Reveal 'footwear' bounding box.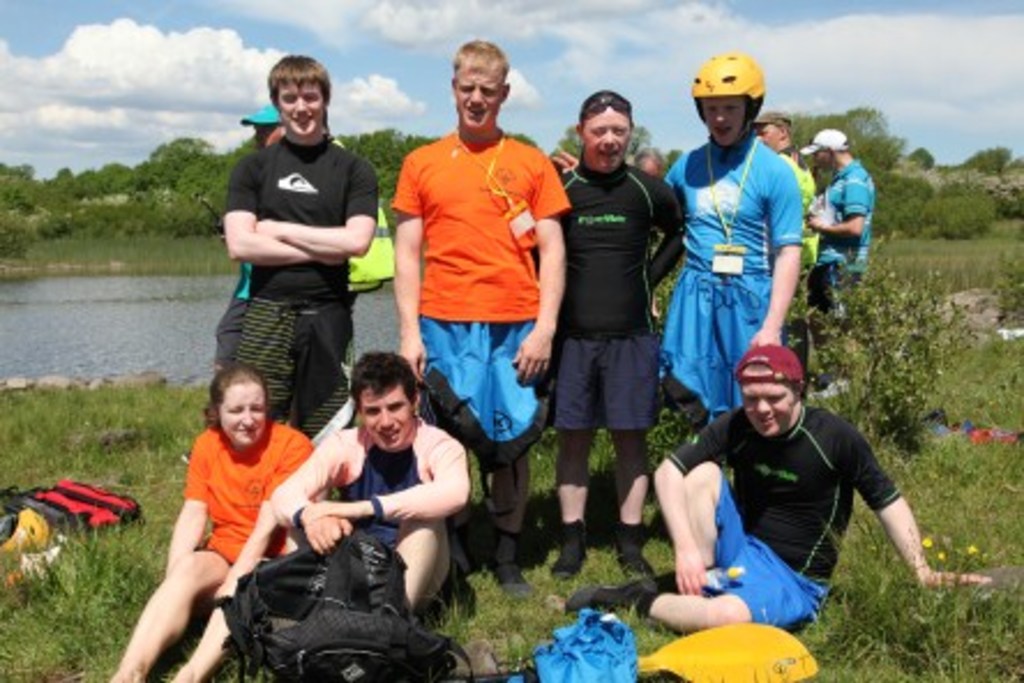
Revealed: 618, 521, 655, 581.
